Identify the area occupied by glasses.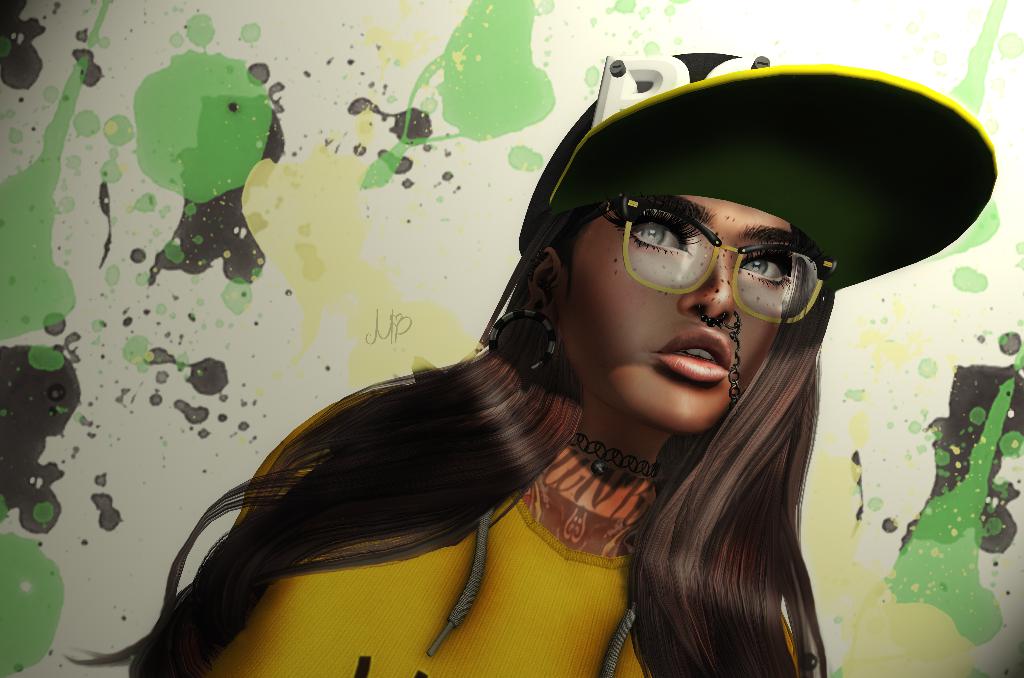
Area: [592, 197, 834, 316].
